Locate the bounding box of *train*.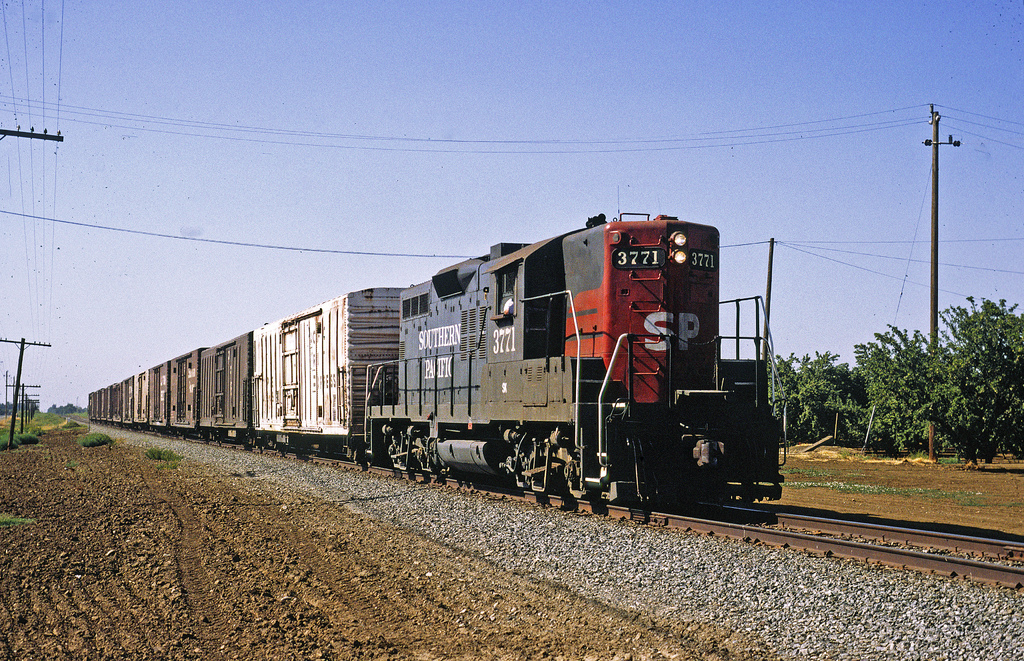
Bounding box: bbox(87, 209, 790, 498).
